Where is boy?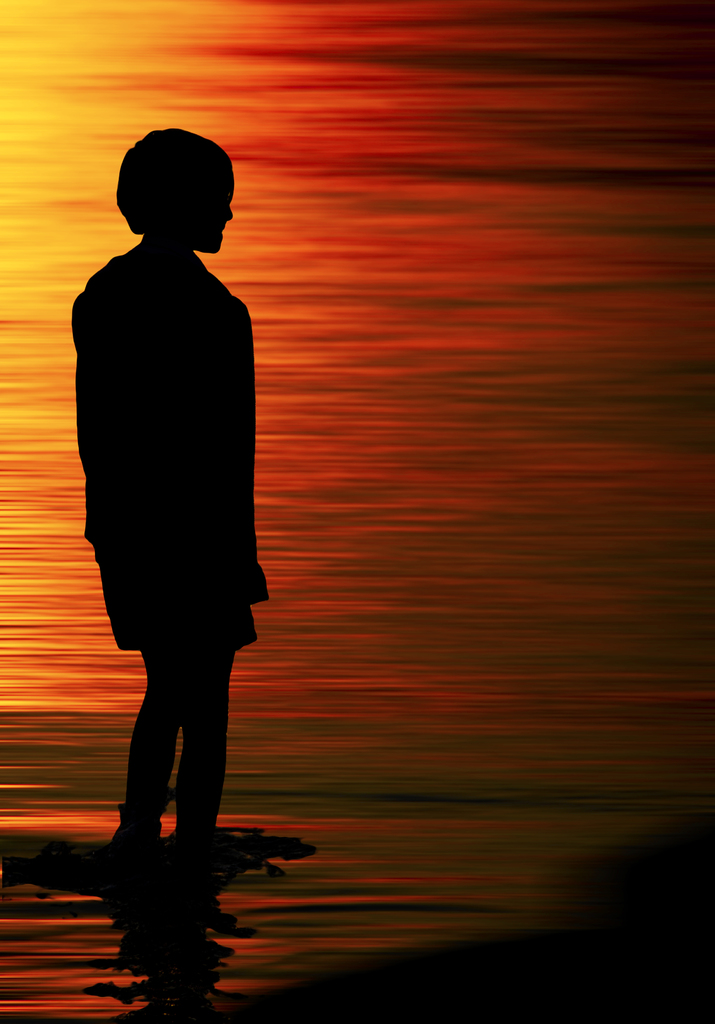
box=[63, 125, 266, 865].
